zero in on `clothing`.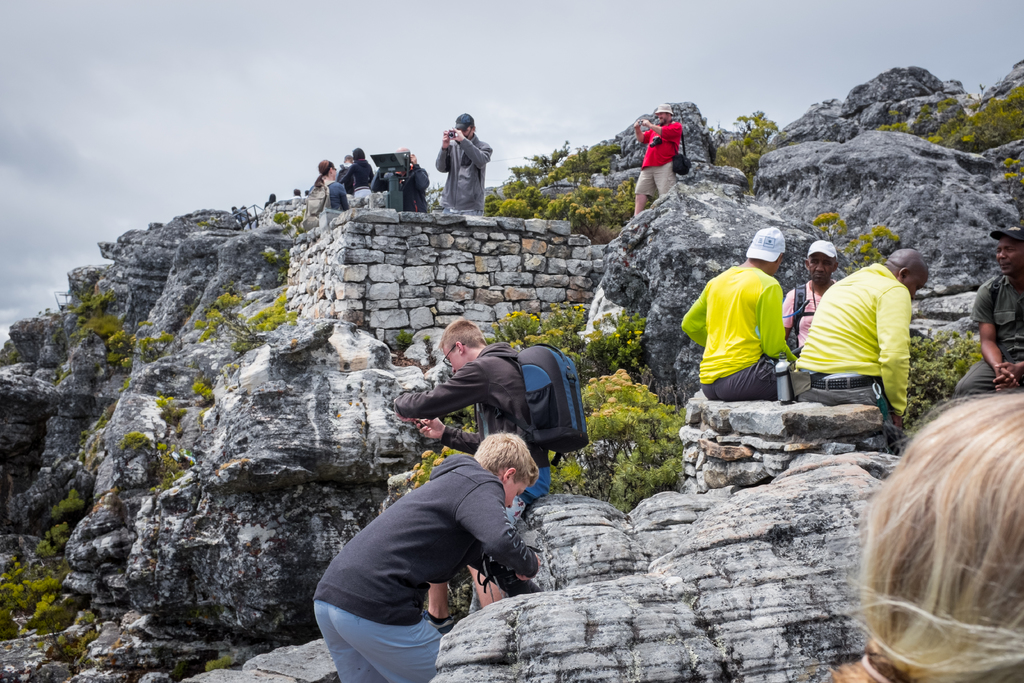
Zeroed in: bbox=(828, 634, 909, 682).
